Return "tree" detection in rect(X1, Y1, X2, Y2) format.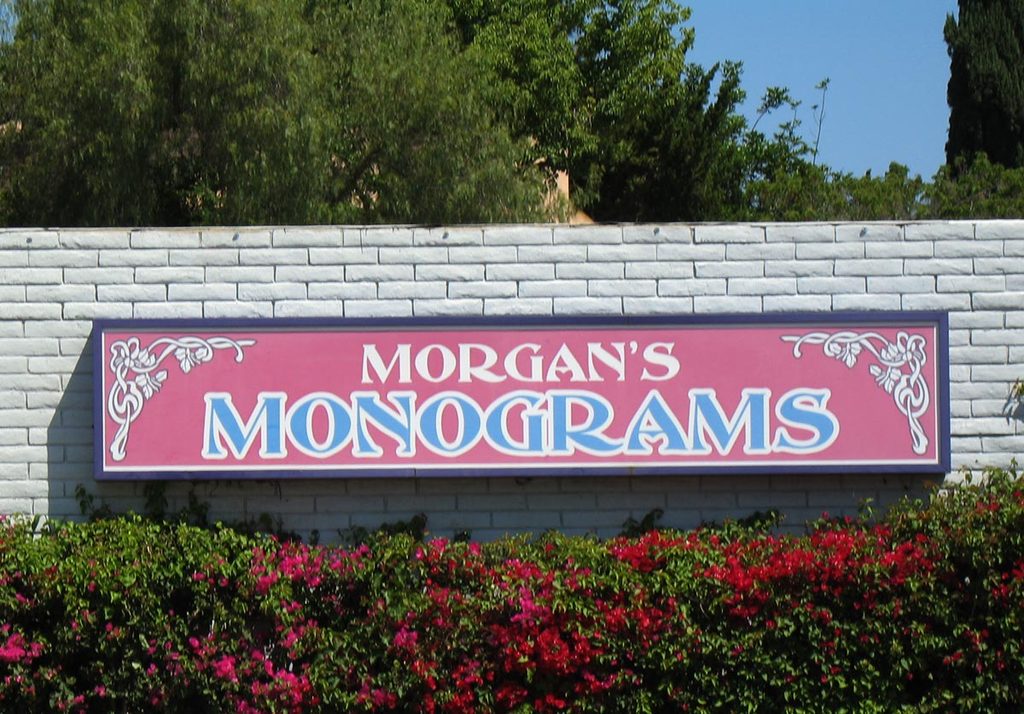
rect(942, 0, 1023, 178).
